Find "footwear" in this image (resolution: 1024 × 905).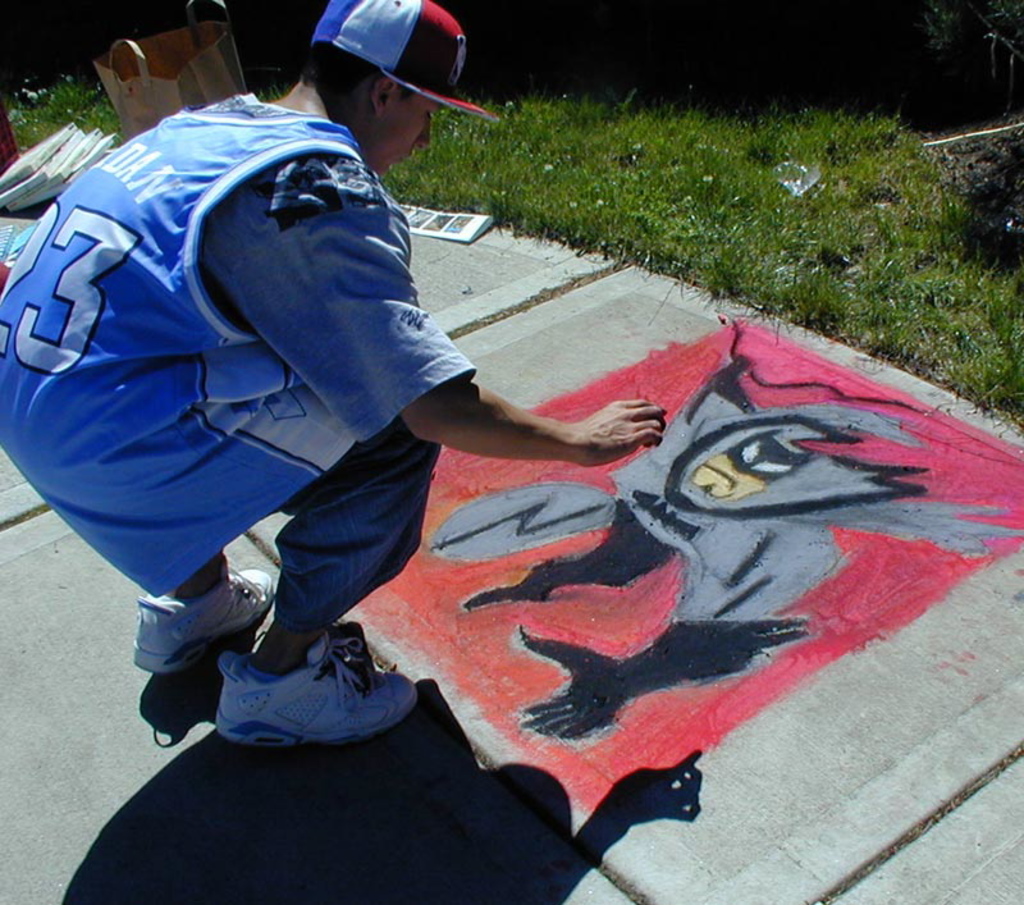
(128, 573, 287, 677).
